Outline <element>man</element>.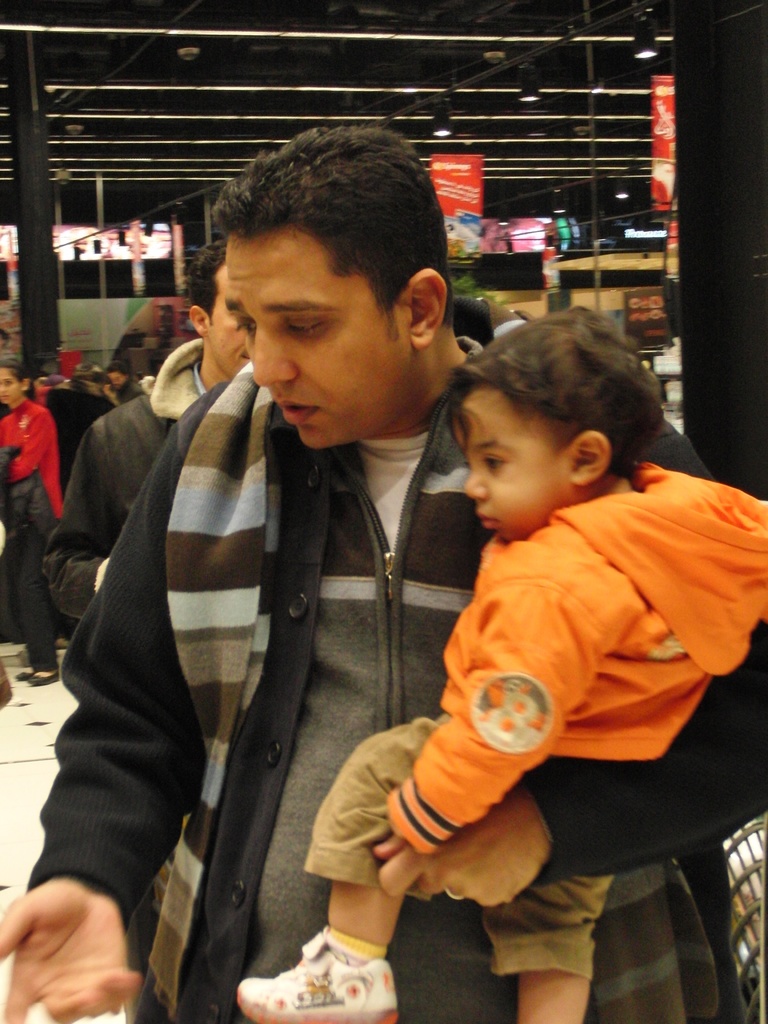
Outline: crop(0, 125, 763, 1023).
